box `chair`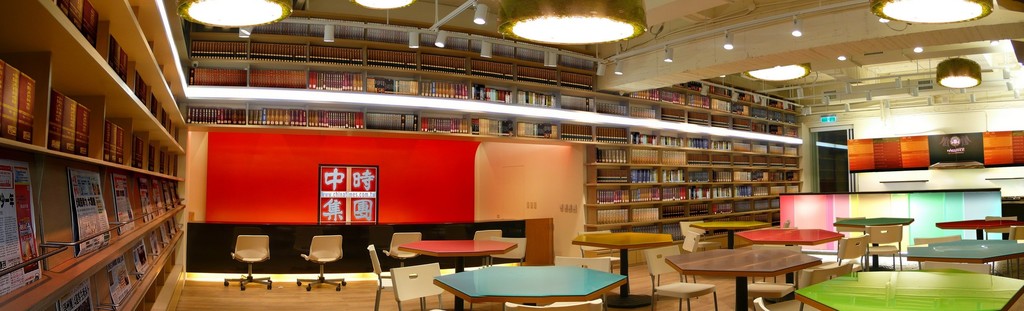
left=861, top=228, right=900, bottom=271
